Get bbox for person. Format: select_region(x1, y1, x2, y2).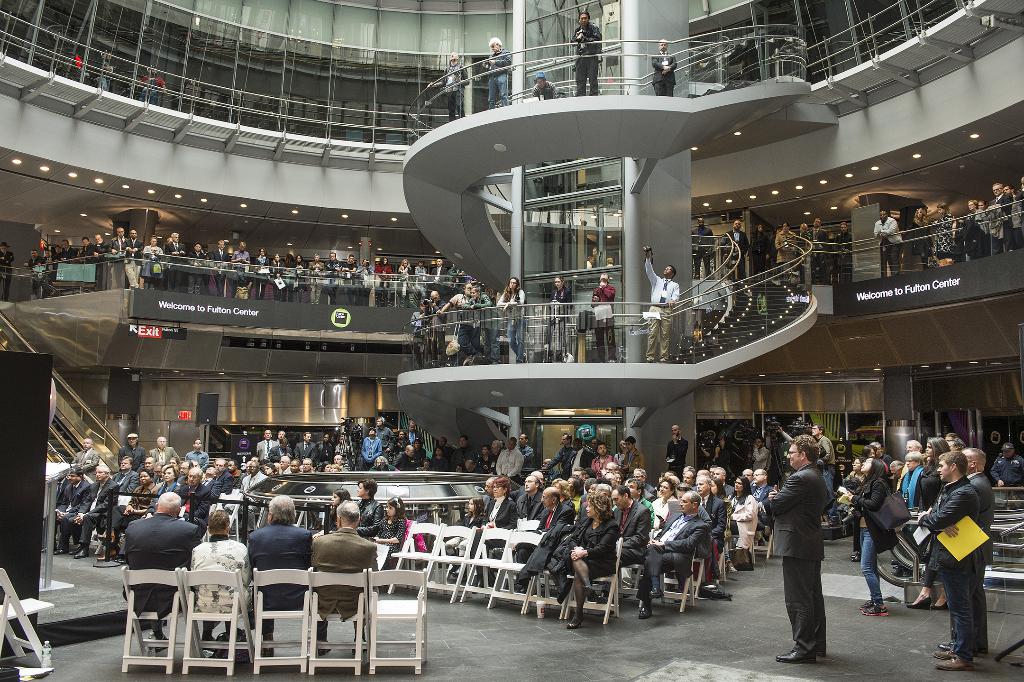
select_region(933, 203, 957, 267).
